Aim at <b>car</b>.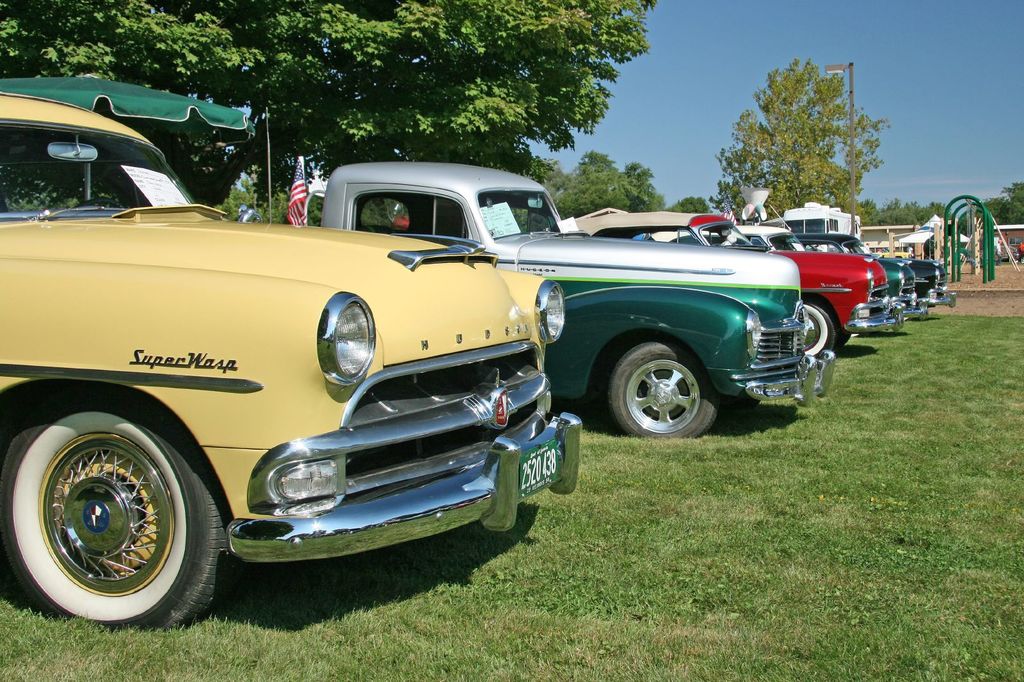
Aimed at 646 204 852 337.
